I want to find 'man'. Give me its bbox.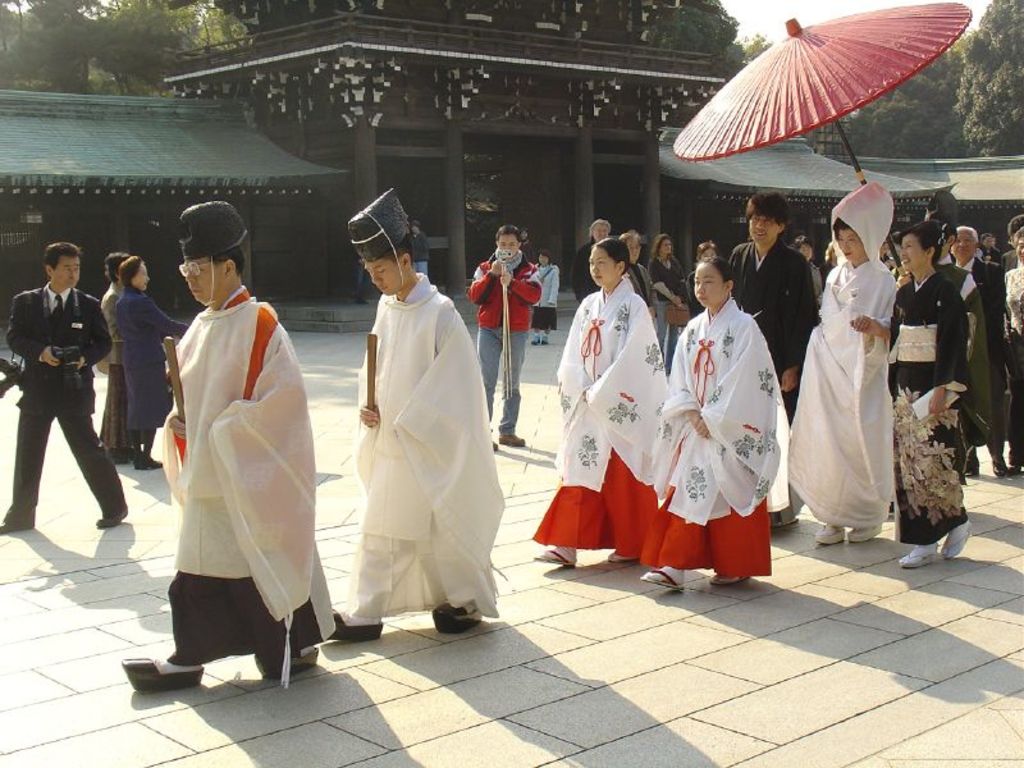
l=573, t=220, r=618, b=307.
